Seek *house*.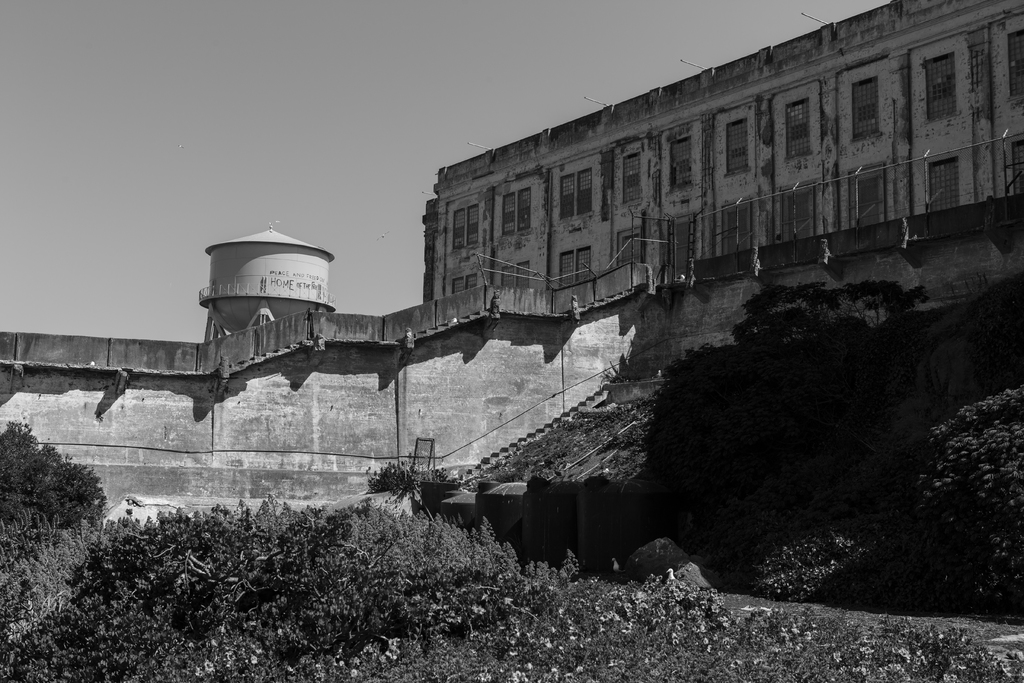
[419,1,1023,304].
